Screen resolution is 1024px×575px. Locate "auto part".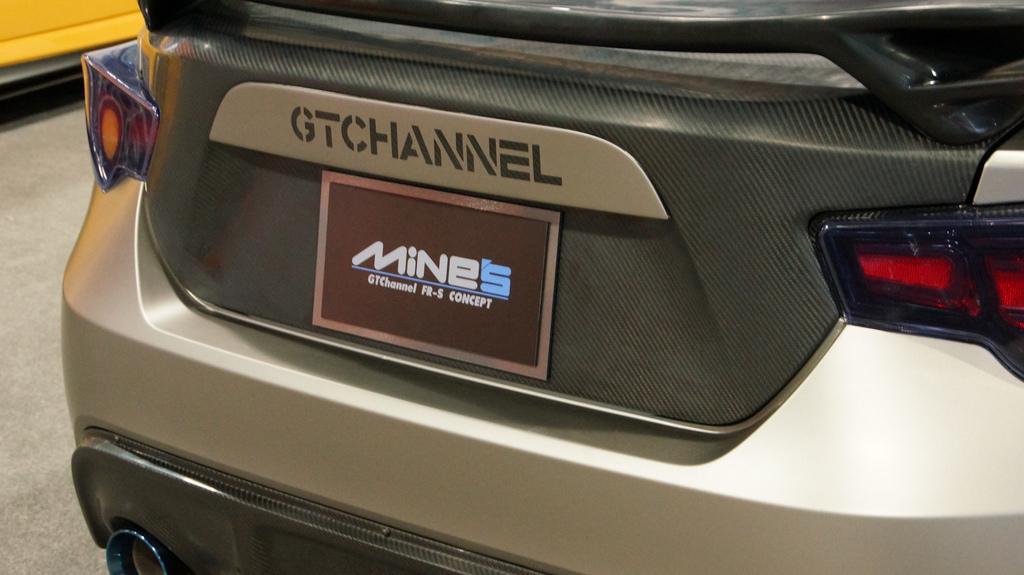
[813,197,1023,376].
